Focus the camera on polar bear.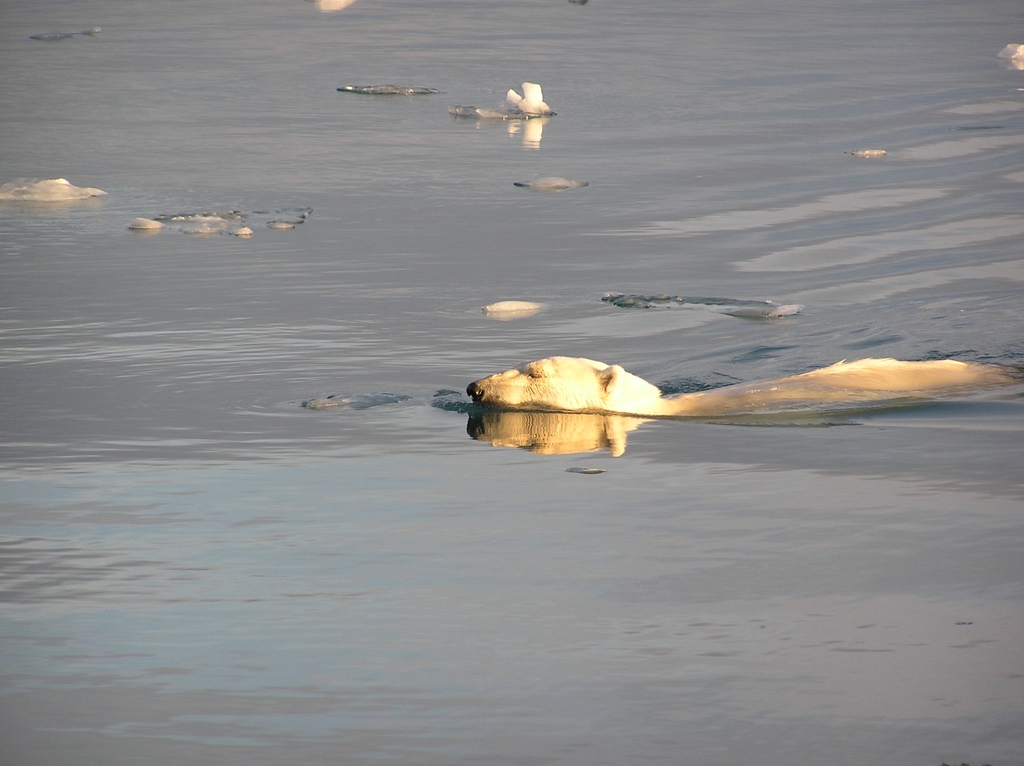
Focus region: x1=465, y1=355, x2=1010, y2=415.
